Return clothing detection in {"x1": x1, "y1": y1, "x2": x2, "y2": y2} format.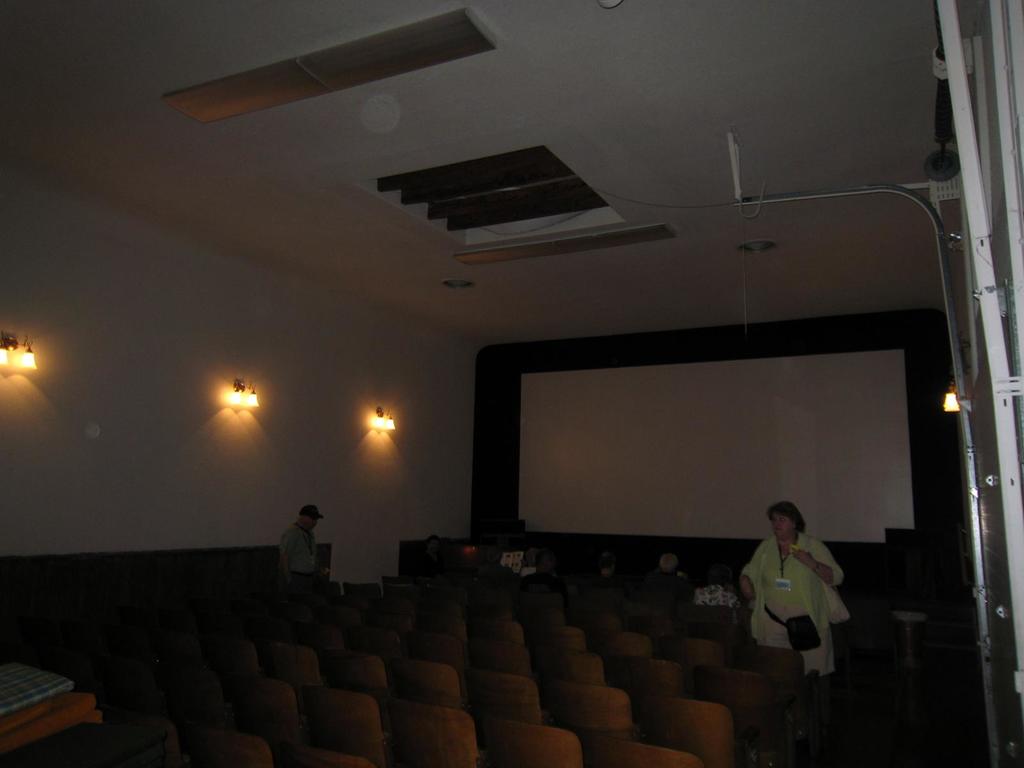
{"x1": 647, "y1": 577, "x2": 696, "y2": 616}.
